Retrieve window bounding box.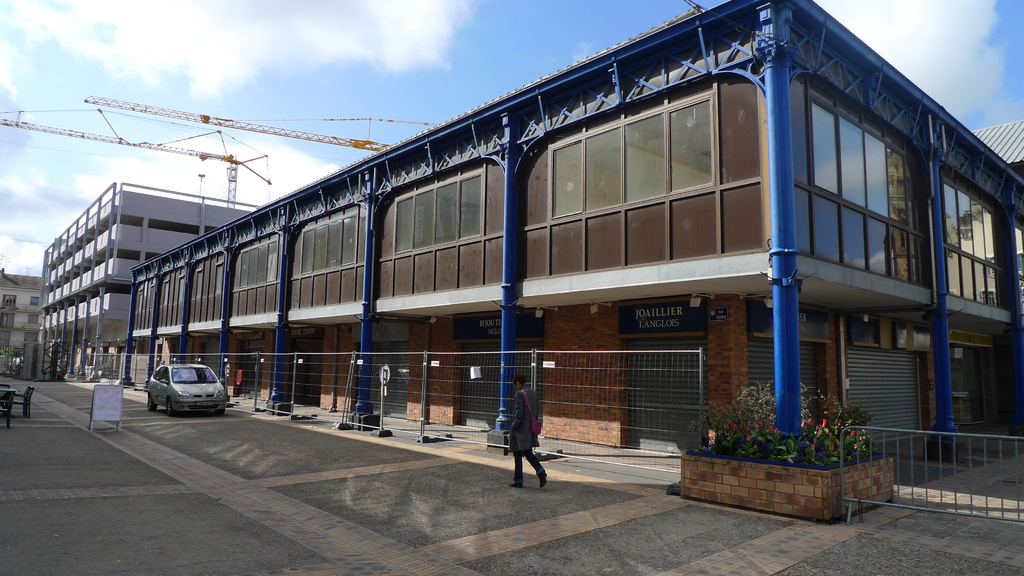
Bounding box: bbox(547, 77, 719, 217).
